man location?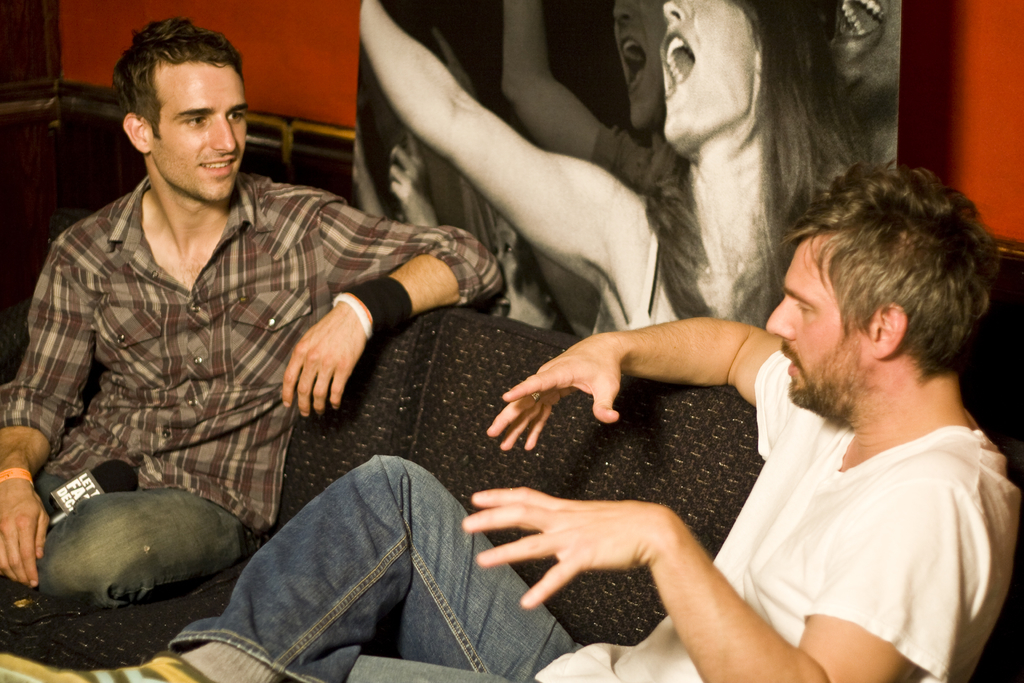
Rect(0, 155, 1023, 682)
